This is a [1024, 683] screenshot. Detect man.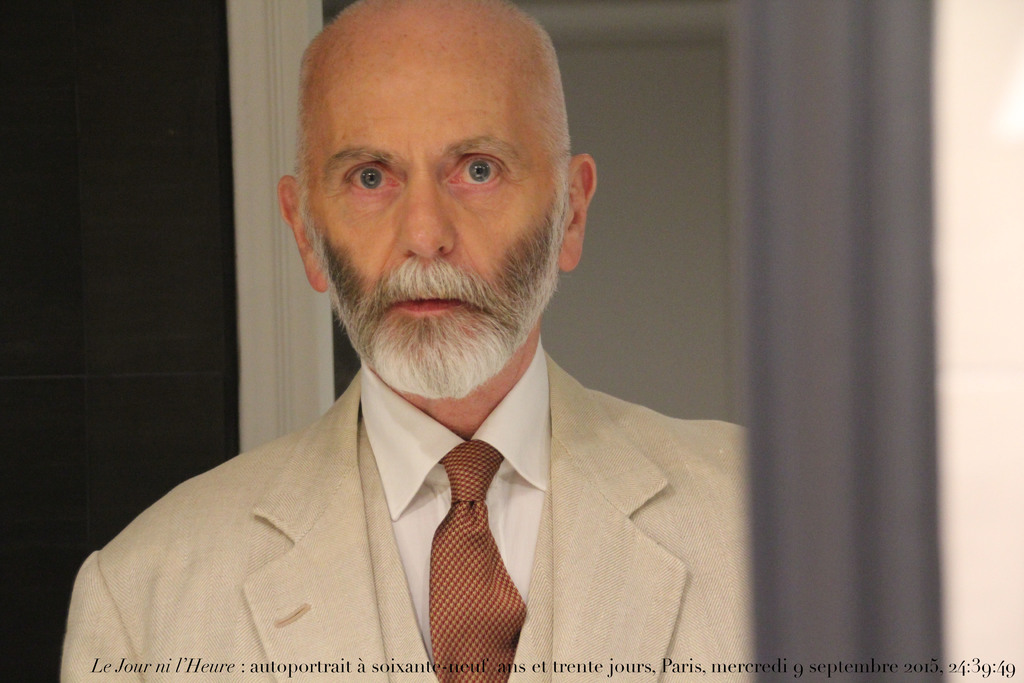
74,27,787,666.
